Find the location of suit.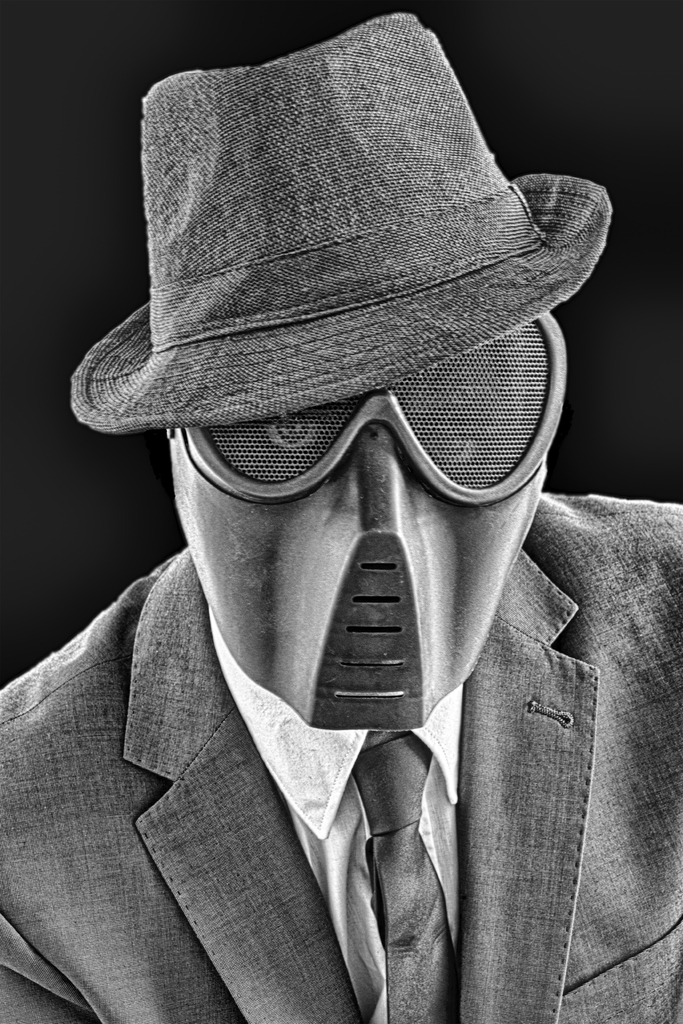
Location: 0/485/682/1023.
